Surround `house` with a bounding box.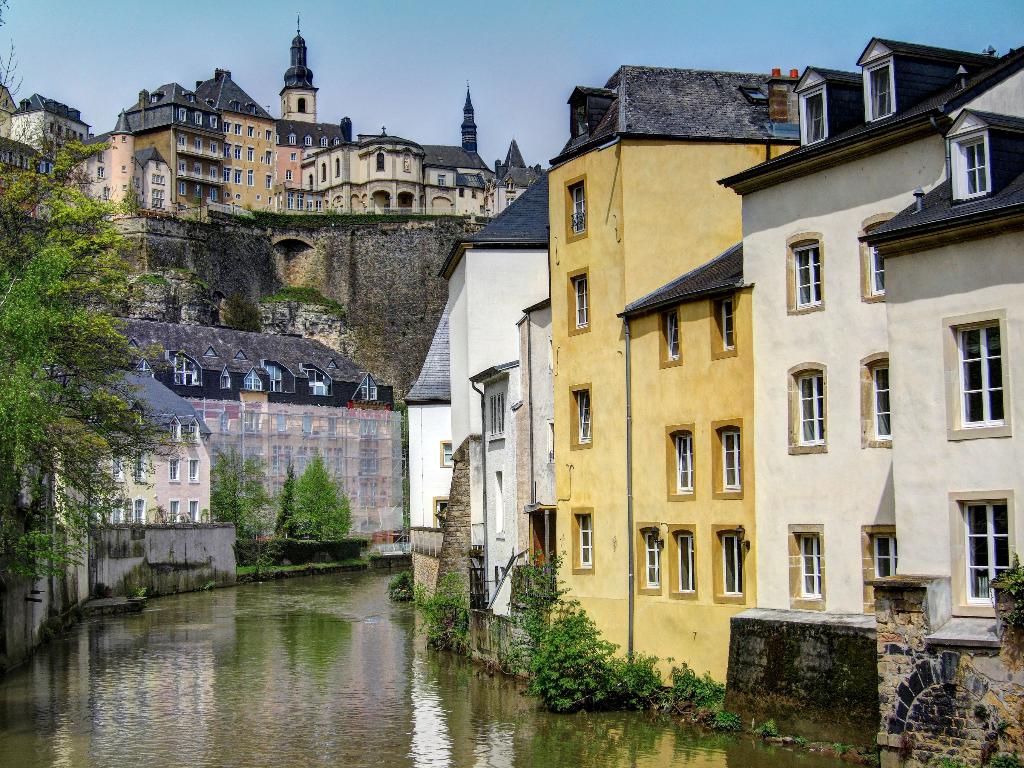
391:166:567:622.
